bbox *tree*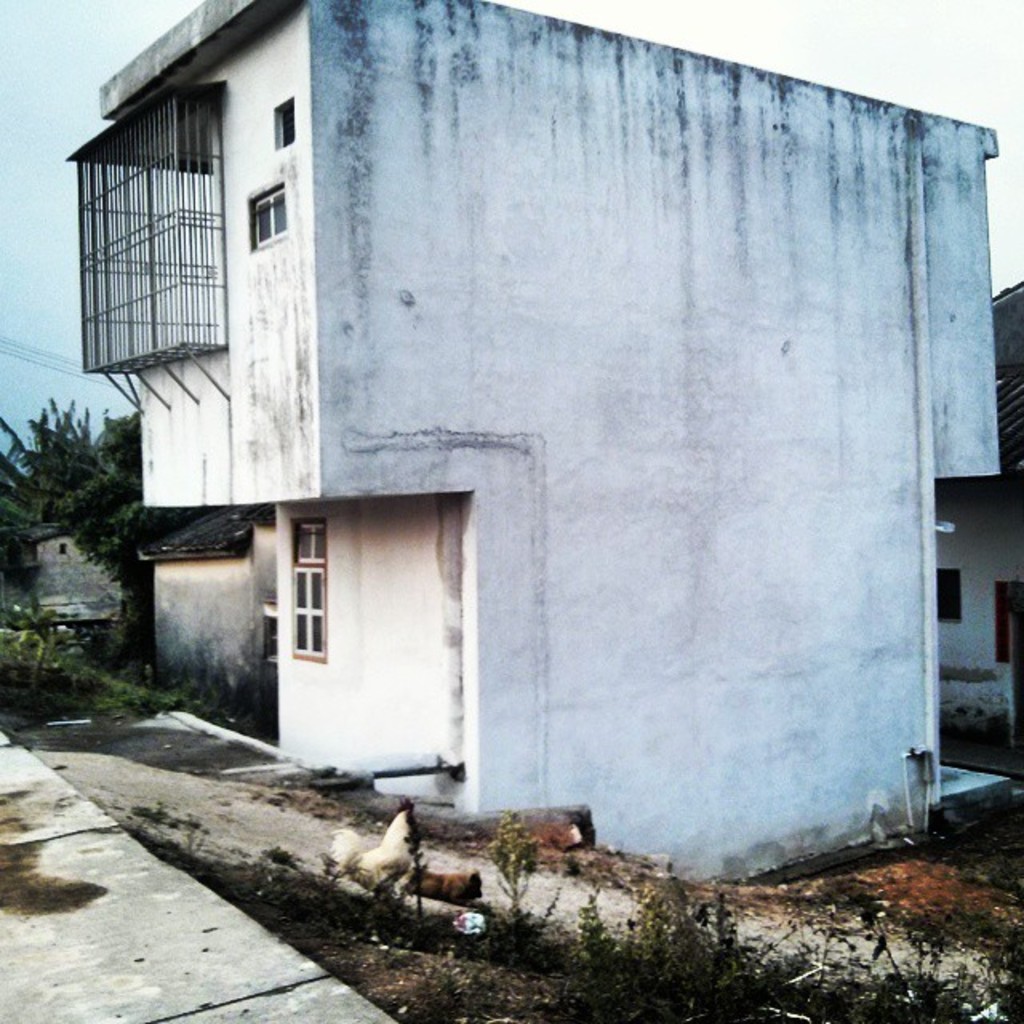
16,373,189,690
